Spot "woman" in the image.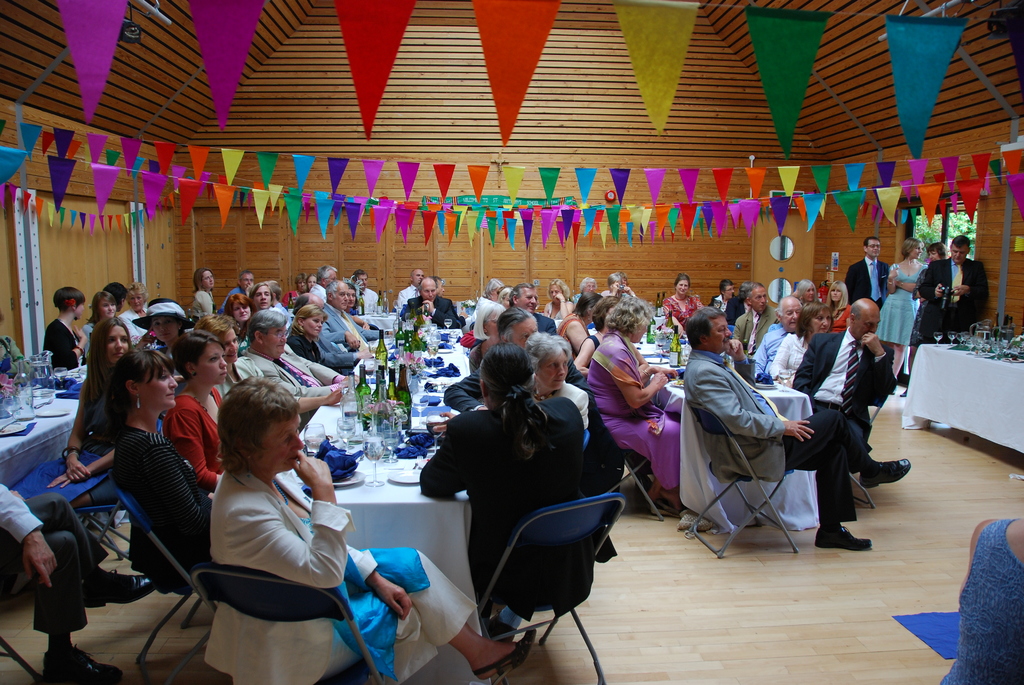
"woman" found at bbox=(570, 297, 612, 376).
